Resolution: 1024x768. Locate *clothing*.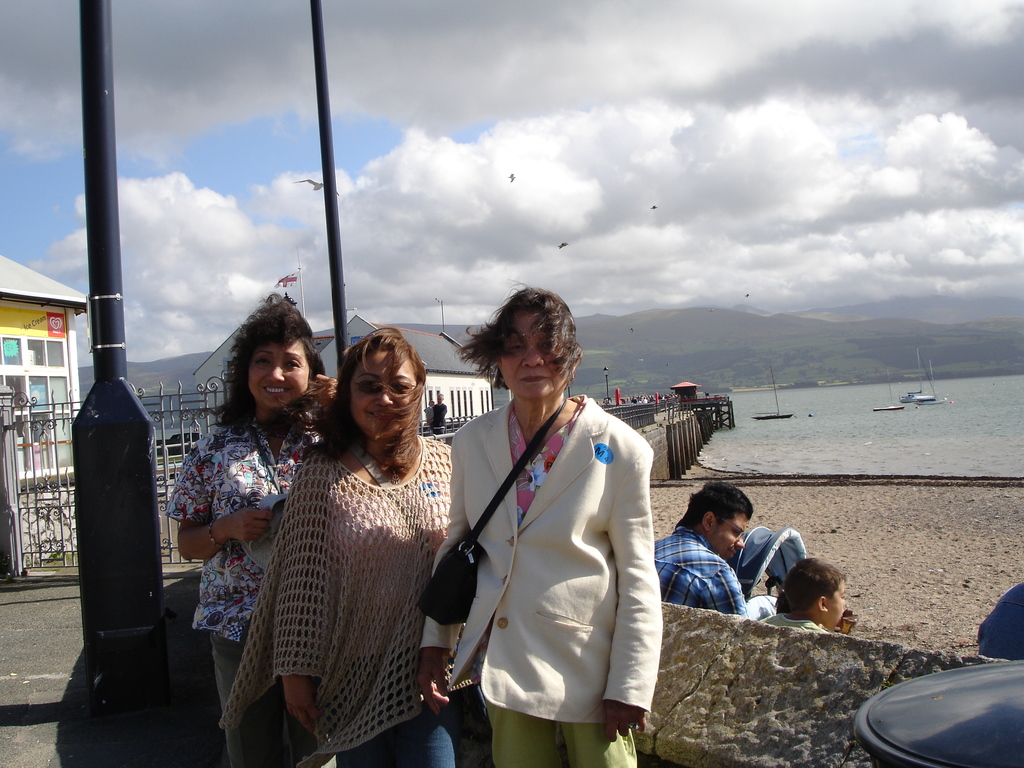
box(429, 399, 447, 435).
